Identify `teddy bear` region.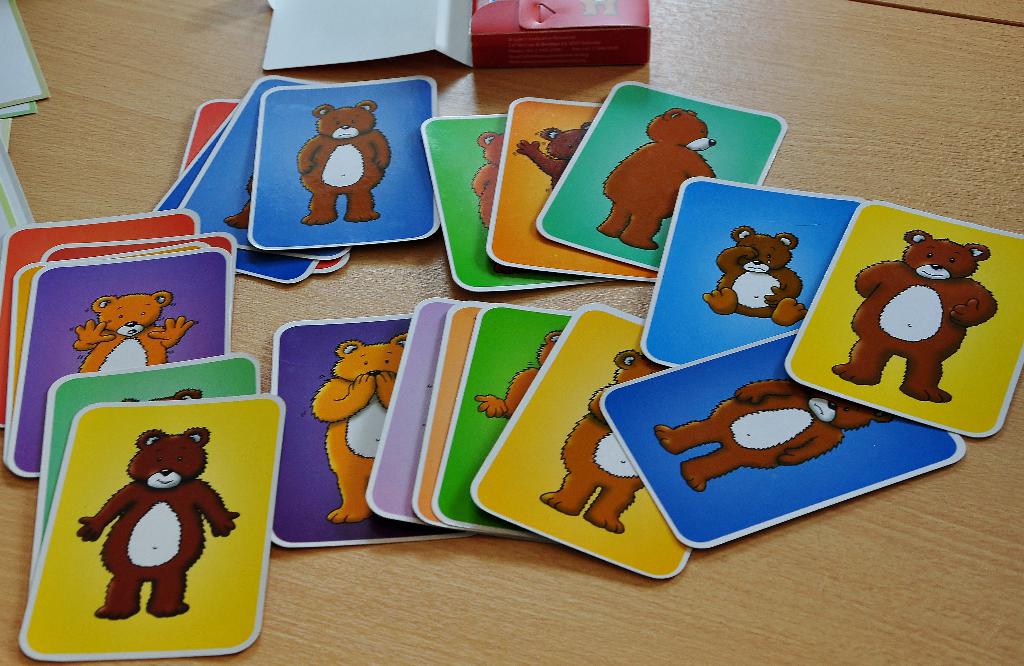
Region: (519, 117, 595, 192).
